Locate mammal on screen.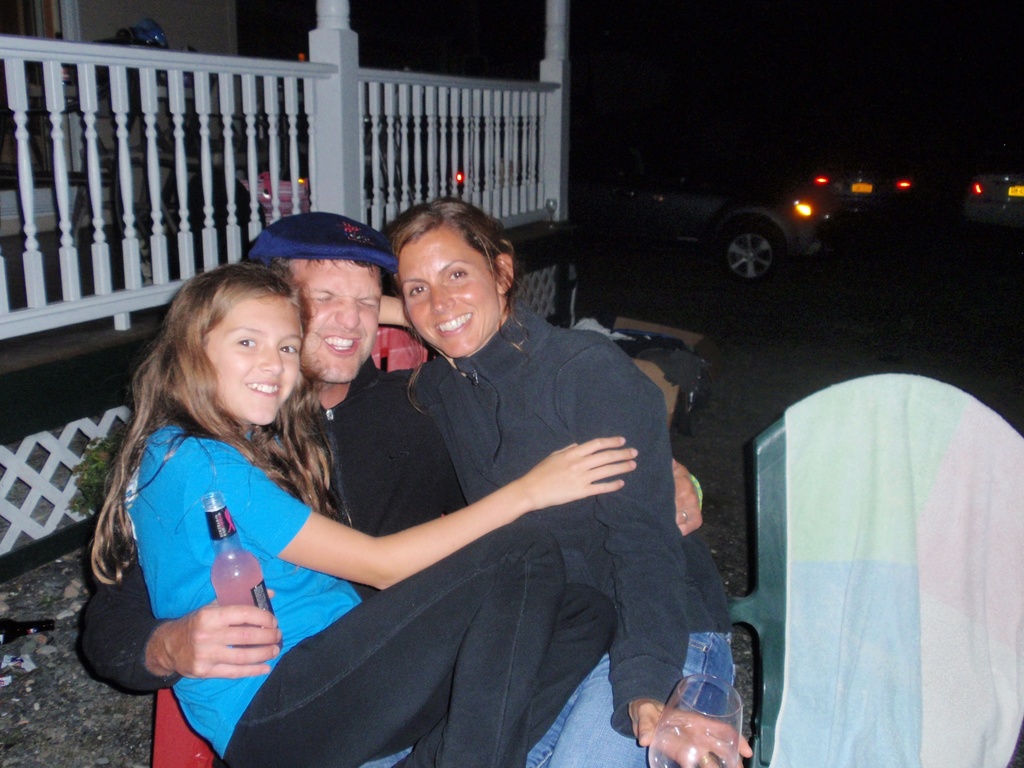
On screen at l=79, t=213, r=701, b=767.
